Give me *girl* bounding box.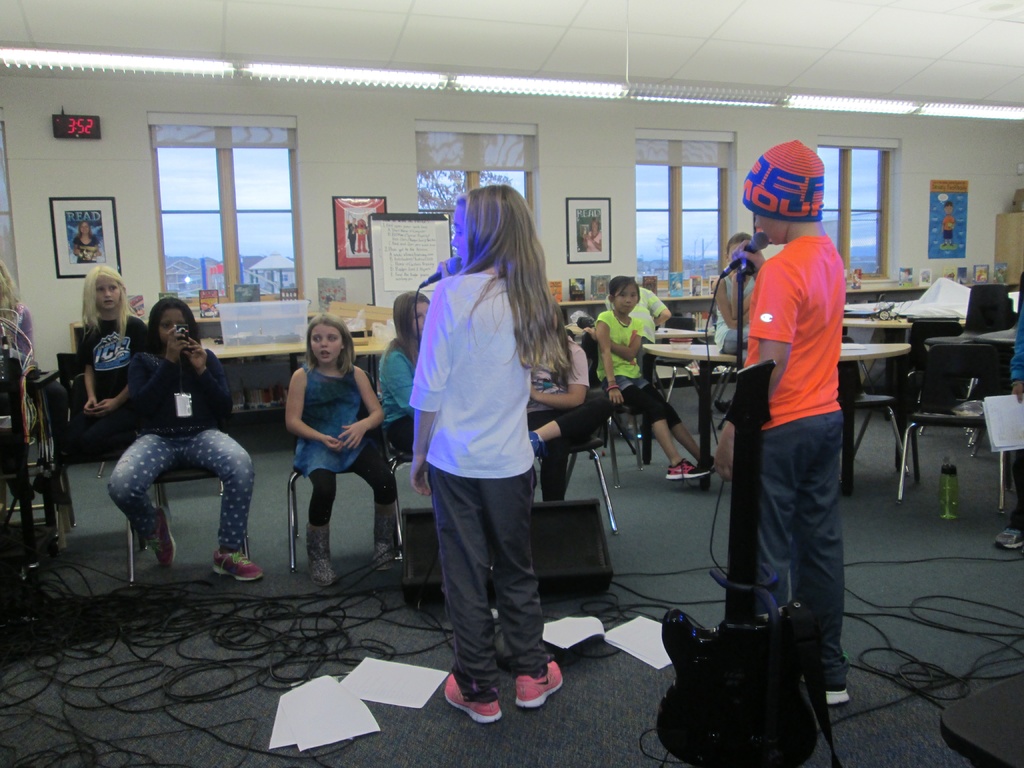
<bbox>108, 294, 263, 584</bbox>.
